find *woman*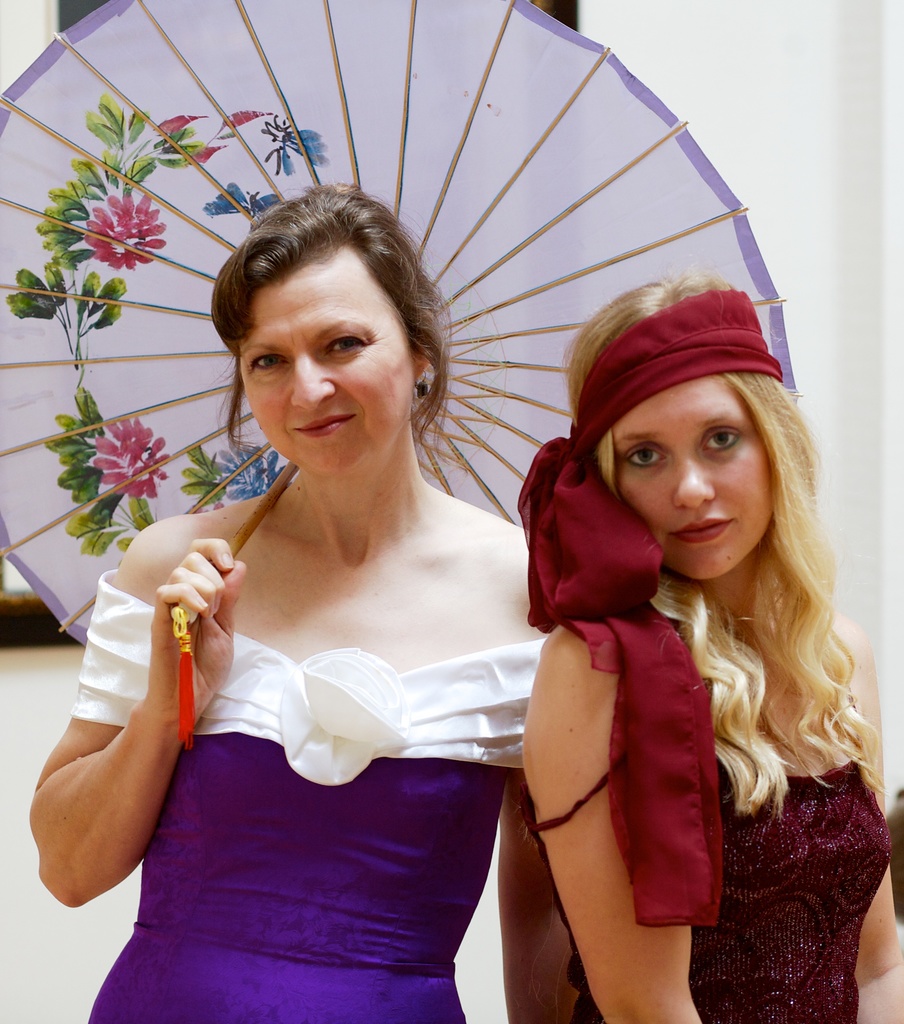
detection(512, 278, 903, 1023)
